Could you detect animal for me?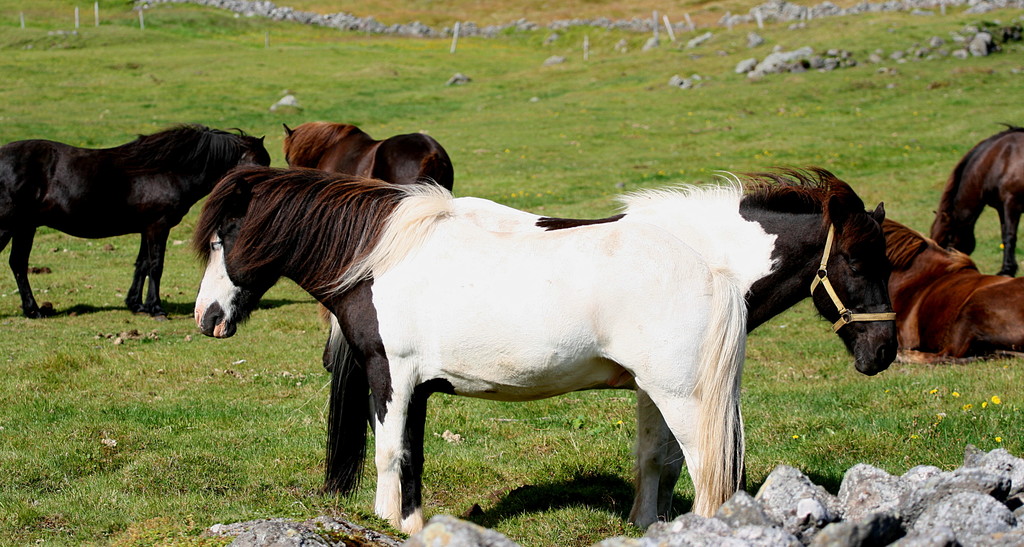
Detection result: [x1=884, y1=210, x2=1023, y2=360].
